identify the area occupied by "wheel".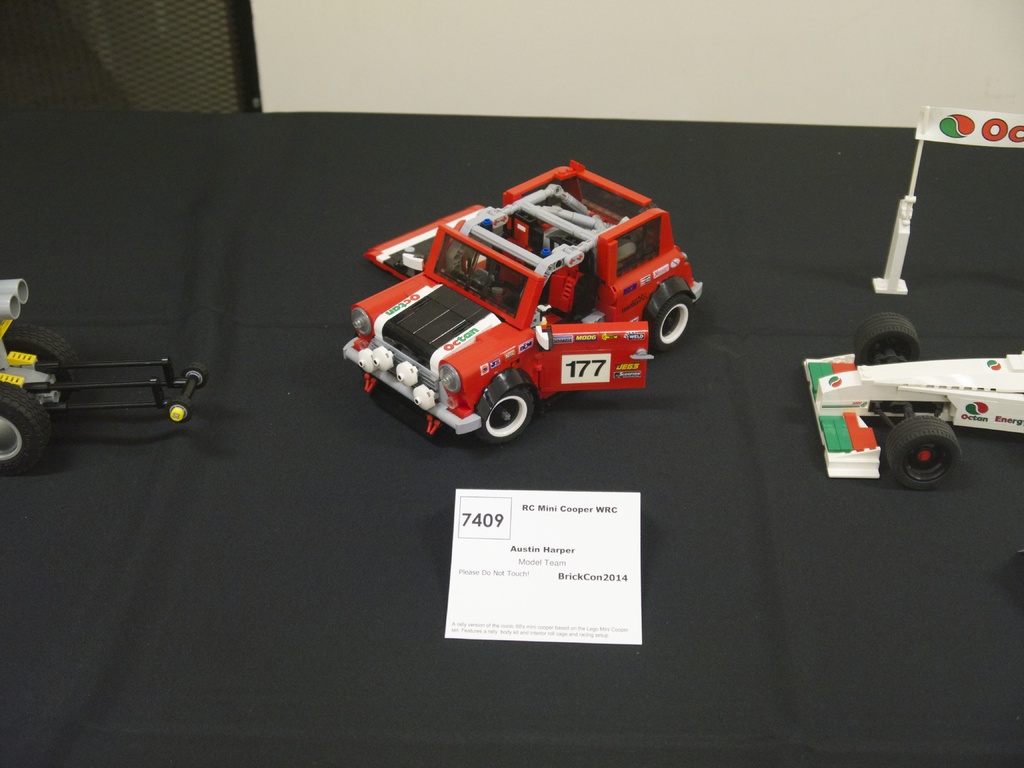
Area: bbox=(4, 325, 81, 402).
